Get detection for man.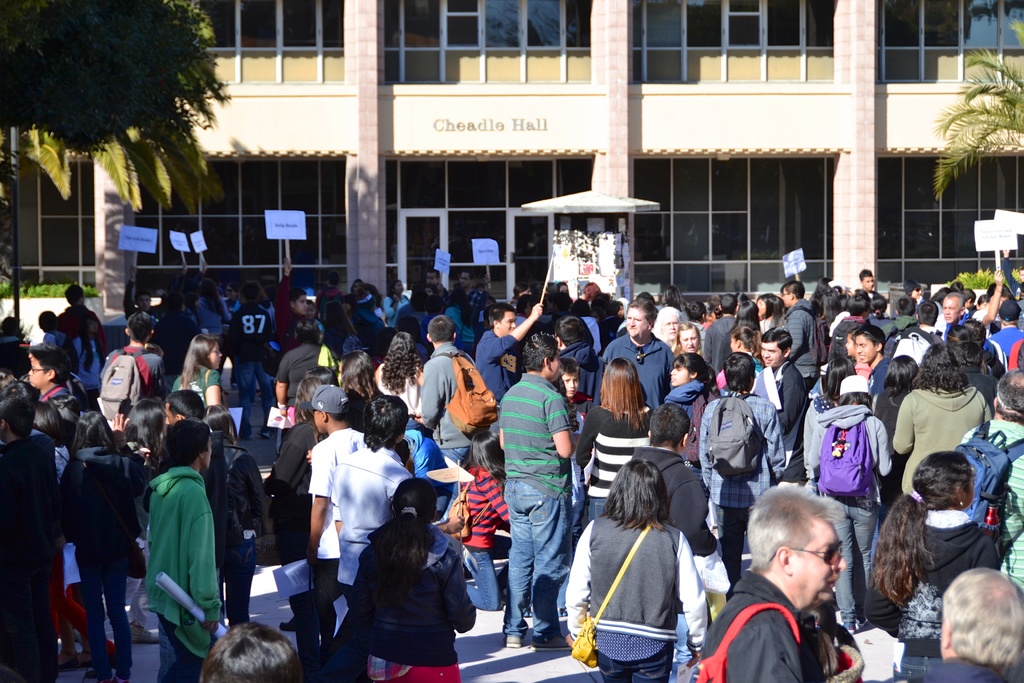
Detection: BBox(451, 263, 479, 308).
